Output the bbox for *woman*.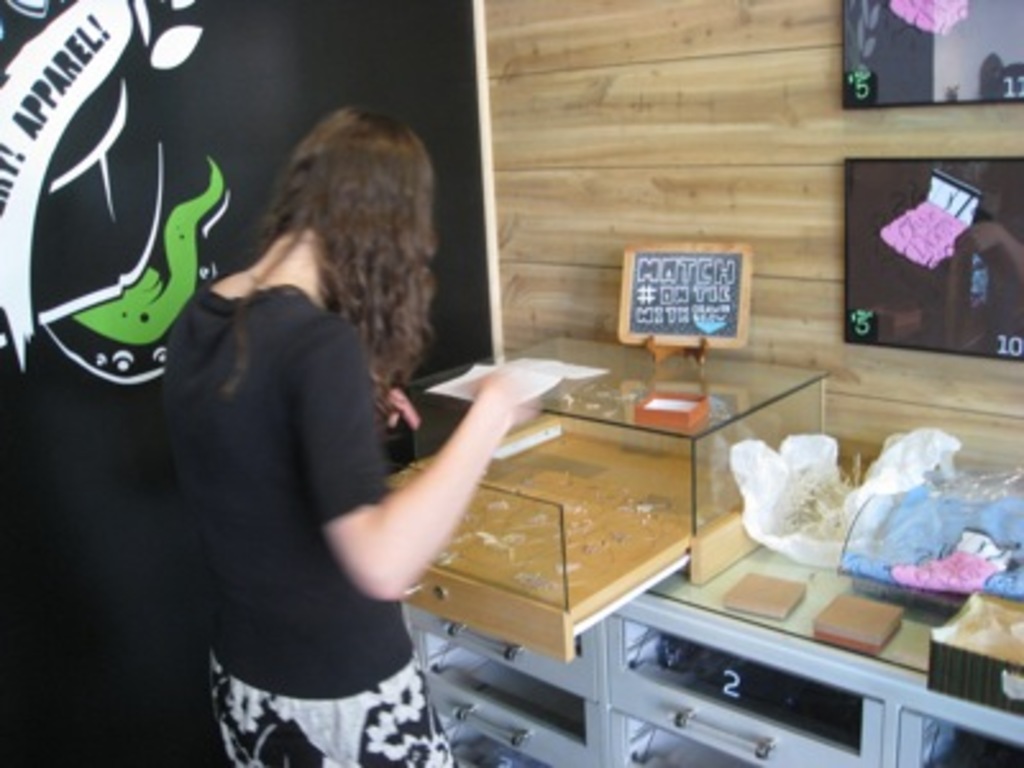
164,105,545,765.
